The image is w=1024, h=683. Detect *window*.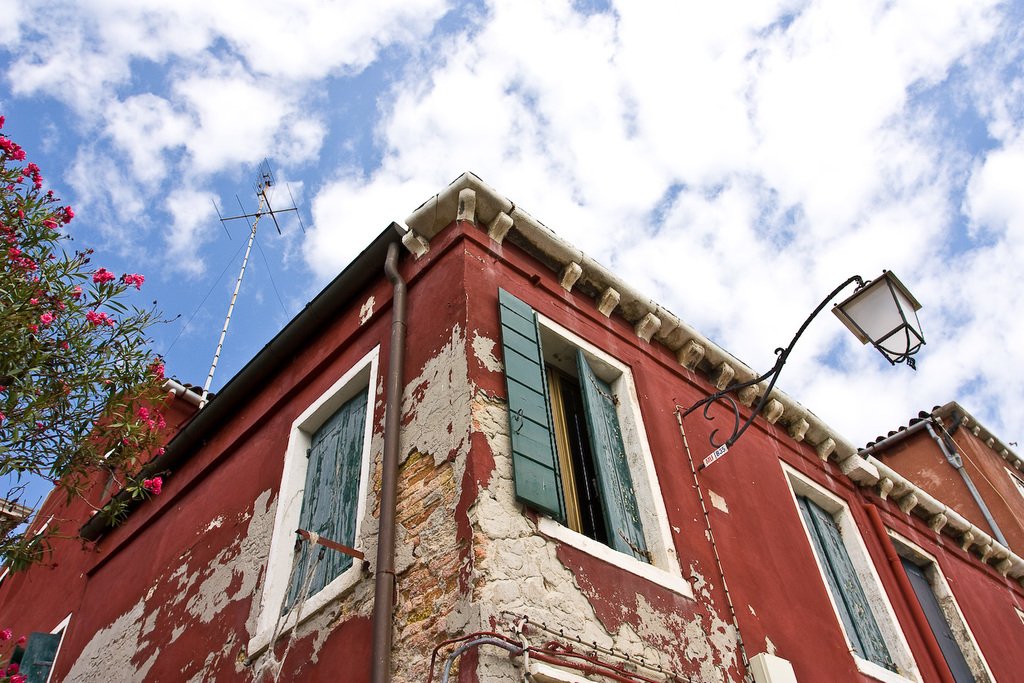
Detection: {"x1": 501, "y1": 299, "x2": 695, "y2": 592}.
